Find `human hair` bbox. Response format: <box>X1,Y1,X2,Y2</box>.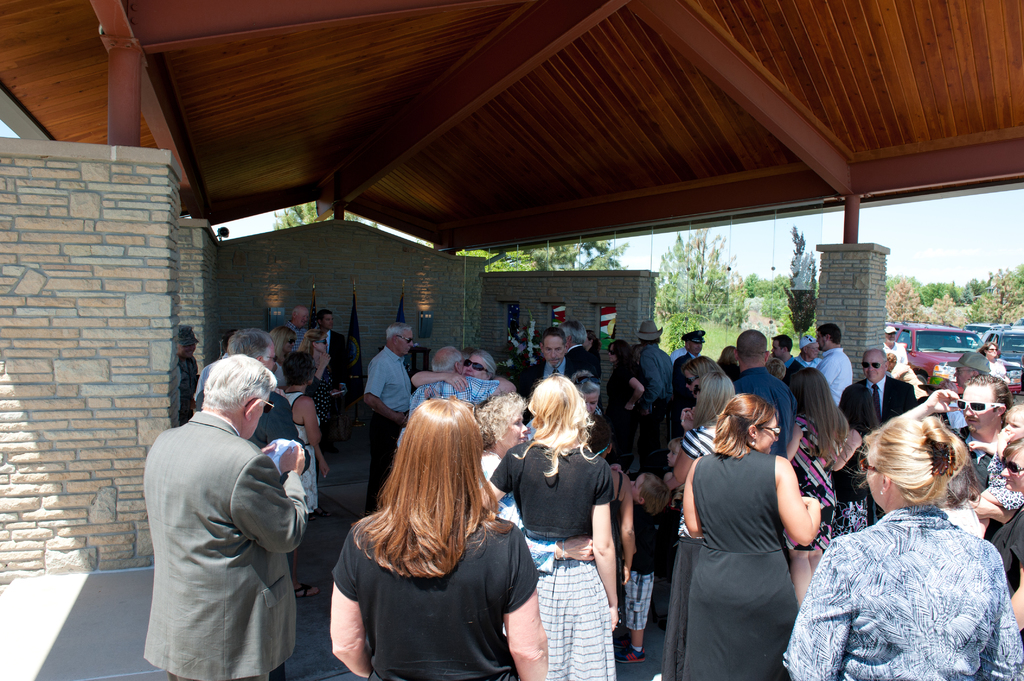
<box>640,472,674,513</box>.
